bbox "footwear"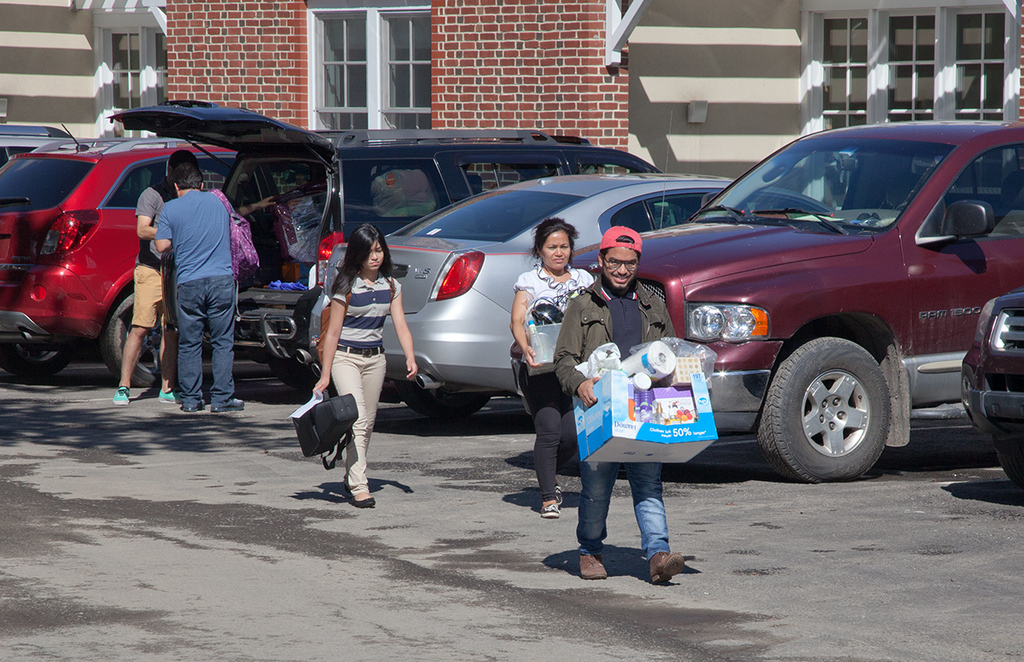
(346,473,354,490)
